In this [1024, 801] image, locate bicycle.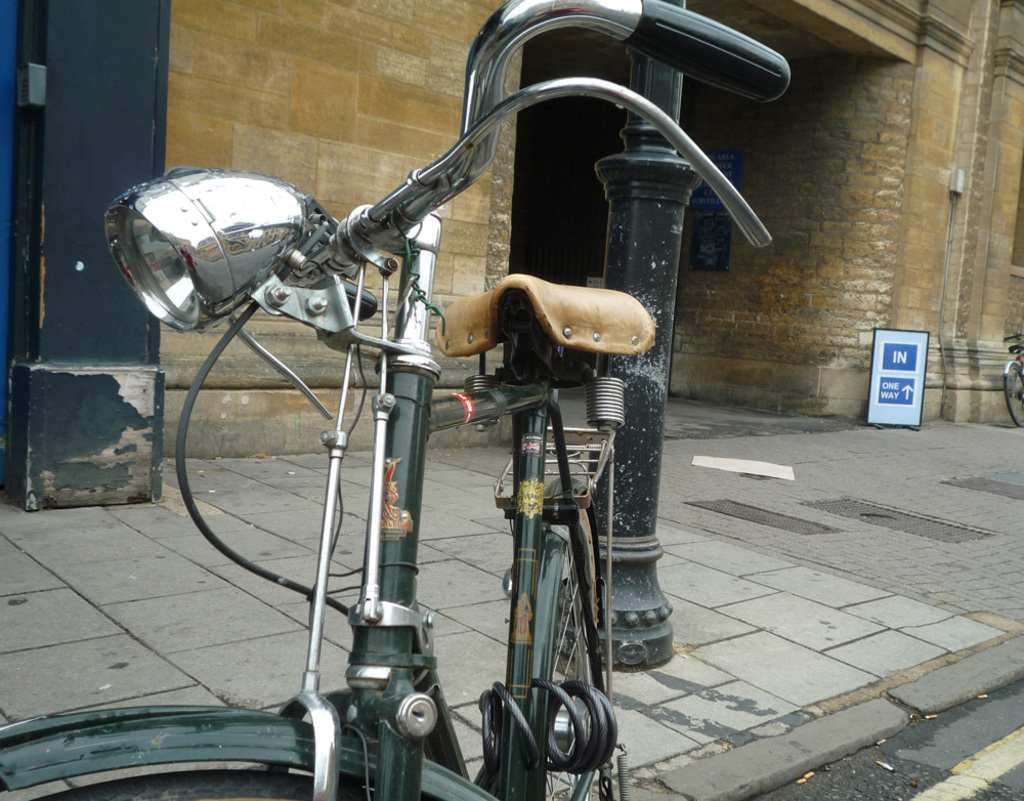
Bounding box: bbox=[0, 0, 790, 800].
